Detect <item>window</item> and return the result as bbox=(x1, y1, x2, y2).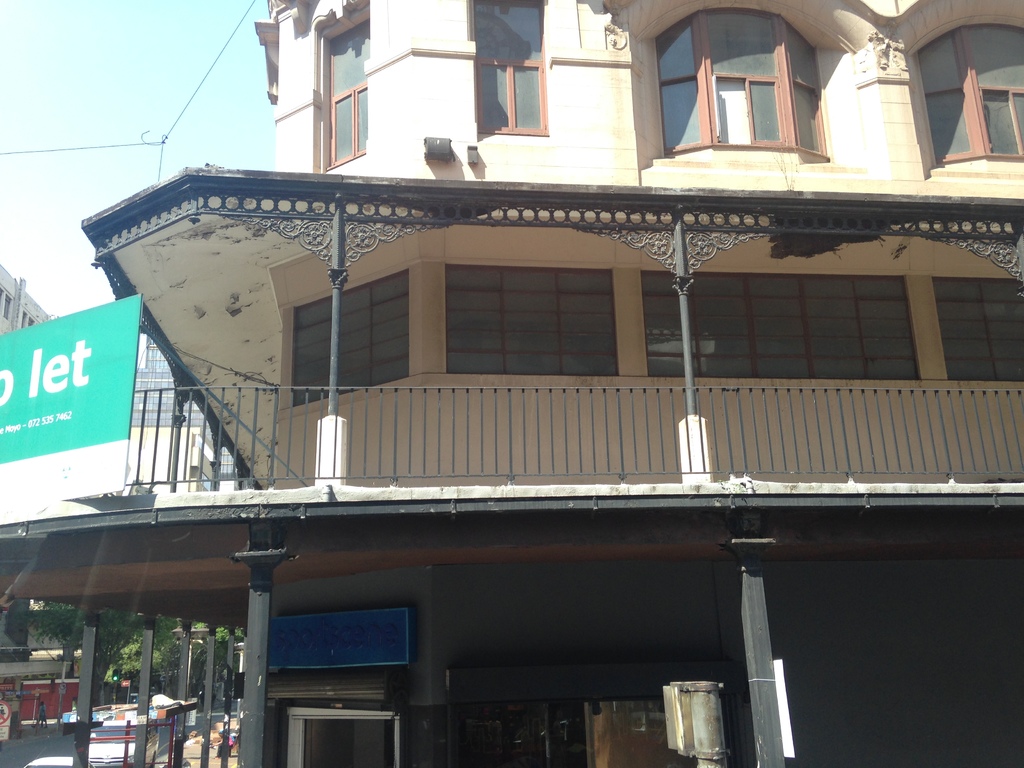
bbox=(913, 27, 1023, 175).
